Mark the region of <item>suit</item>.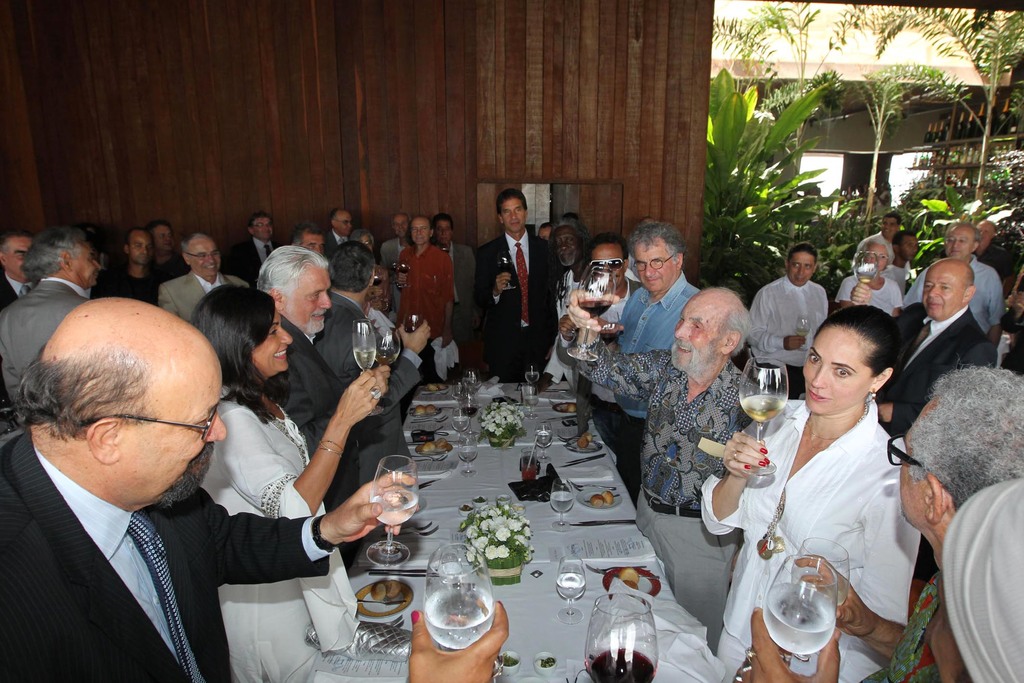
Region: select_region(1, 282, 84, 424).
